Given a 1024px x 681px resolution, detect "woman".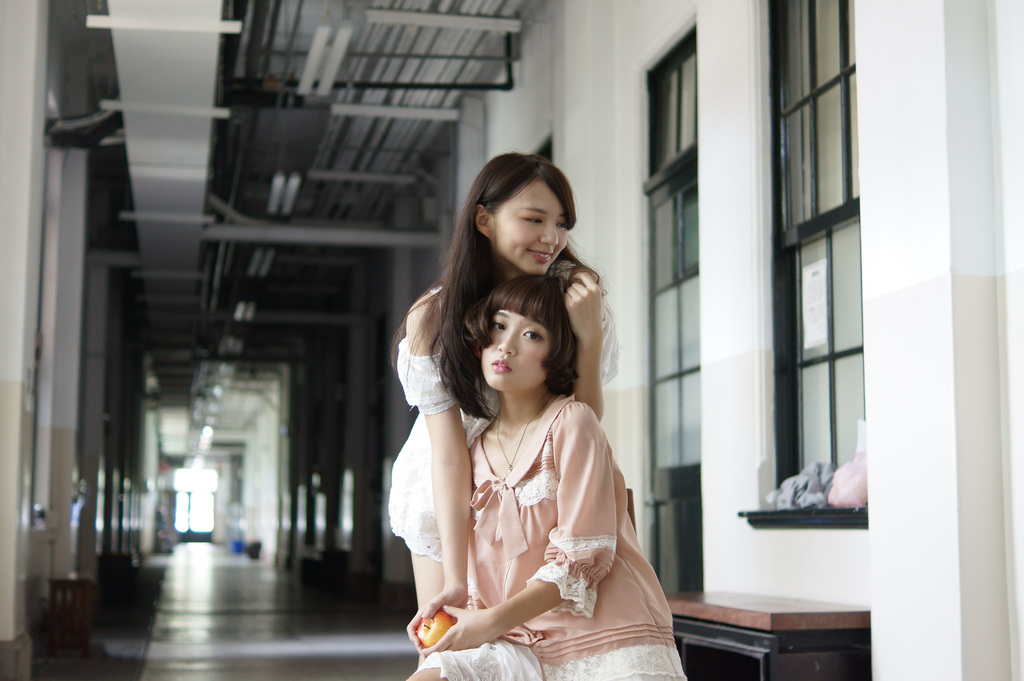
box=[401, 277, 690, 680].
